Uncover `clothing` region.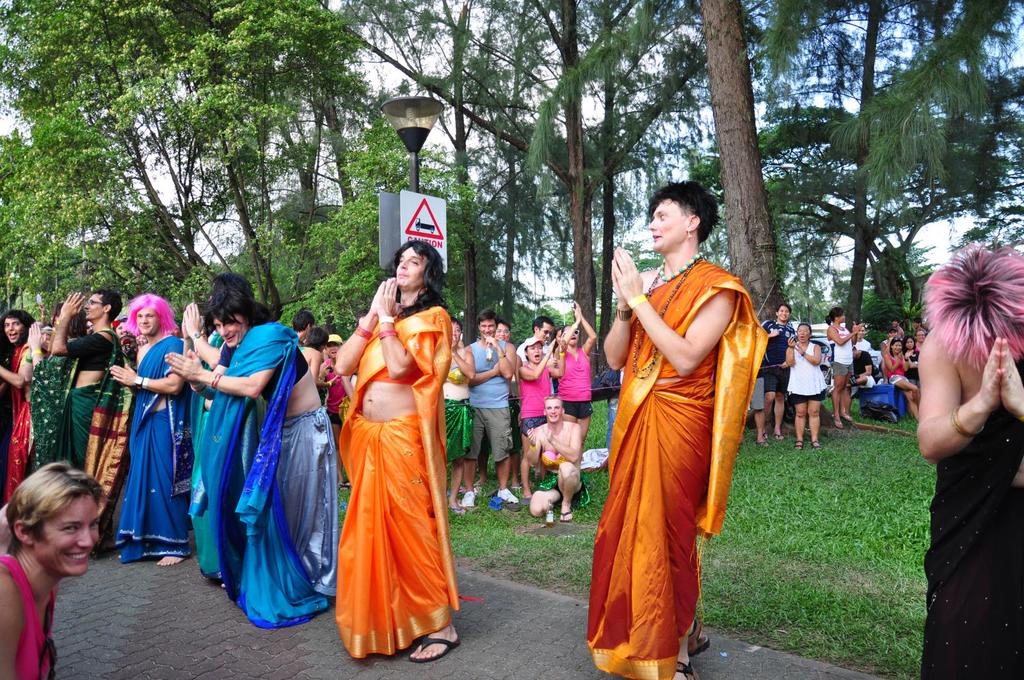
Uncovered: <bbox>116, 321, 191, 566</bbox>.
